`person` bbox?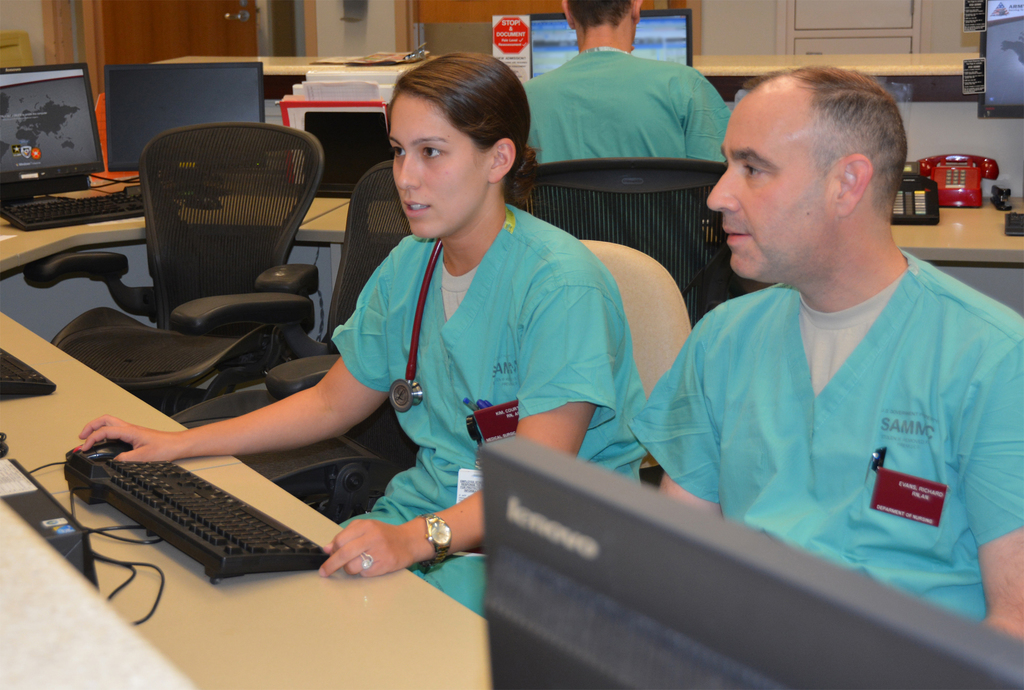
left=659, top=67, right=1023, bottom=637
